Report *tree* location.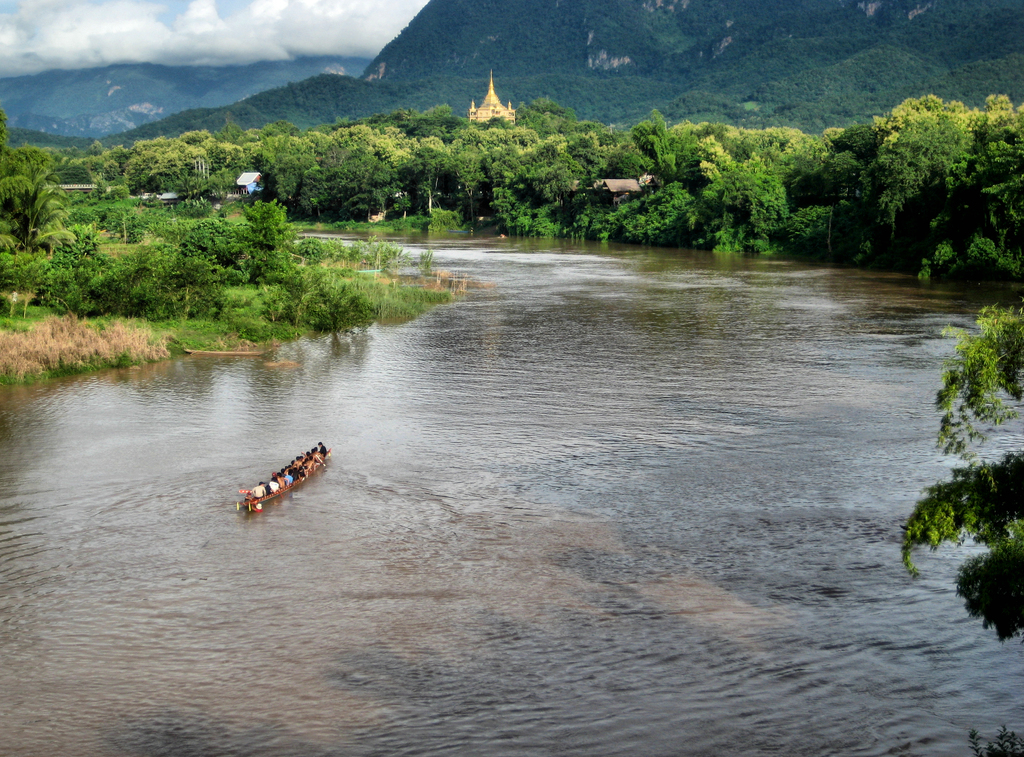
Report: crop(829, 145, 859, 193).
